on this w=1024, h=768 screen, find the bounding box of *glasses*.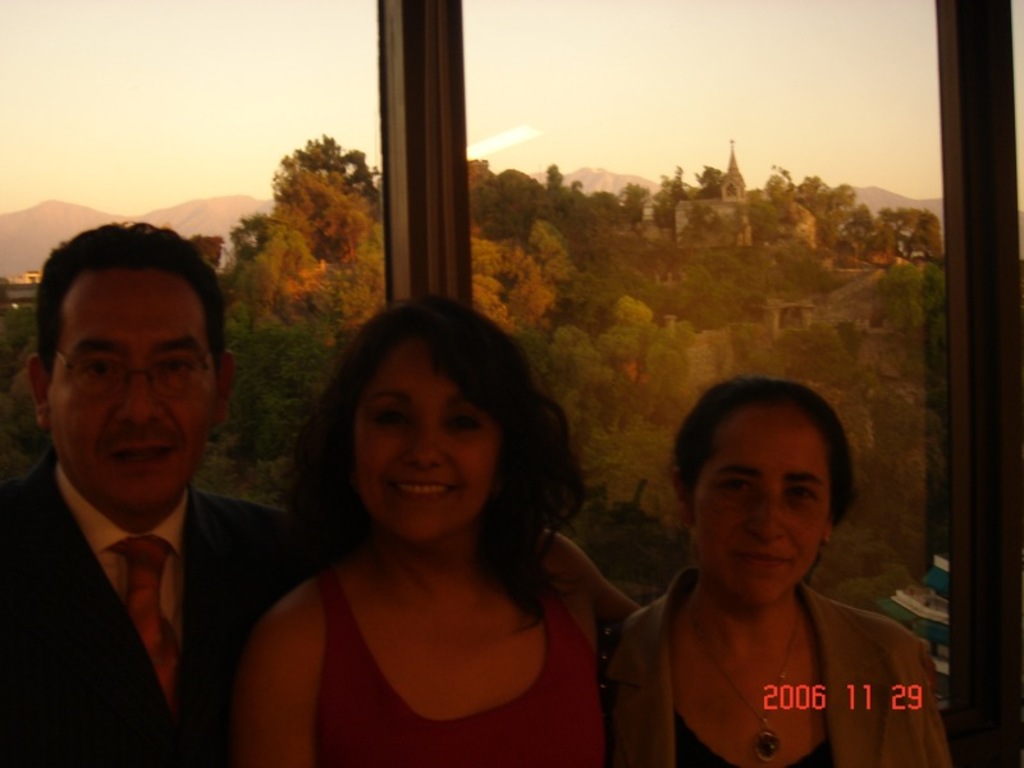
Bounding box: Rect(41, 347, 206, 408).
